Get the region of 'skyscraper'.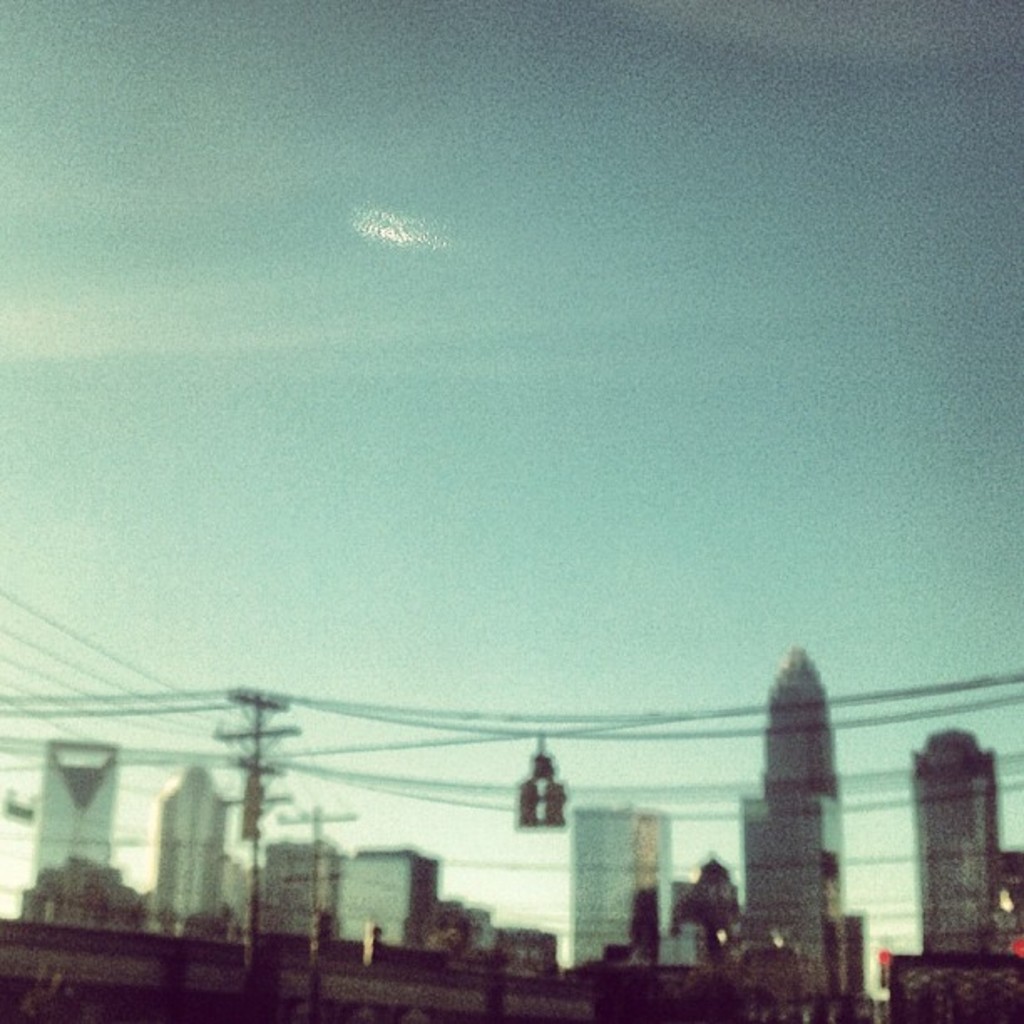
<region>736, 627, 870, 977</region>.
